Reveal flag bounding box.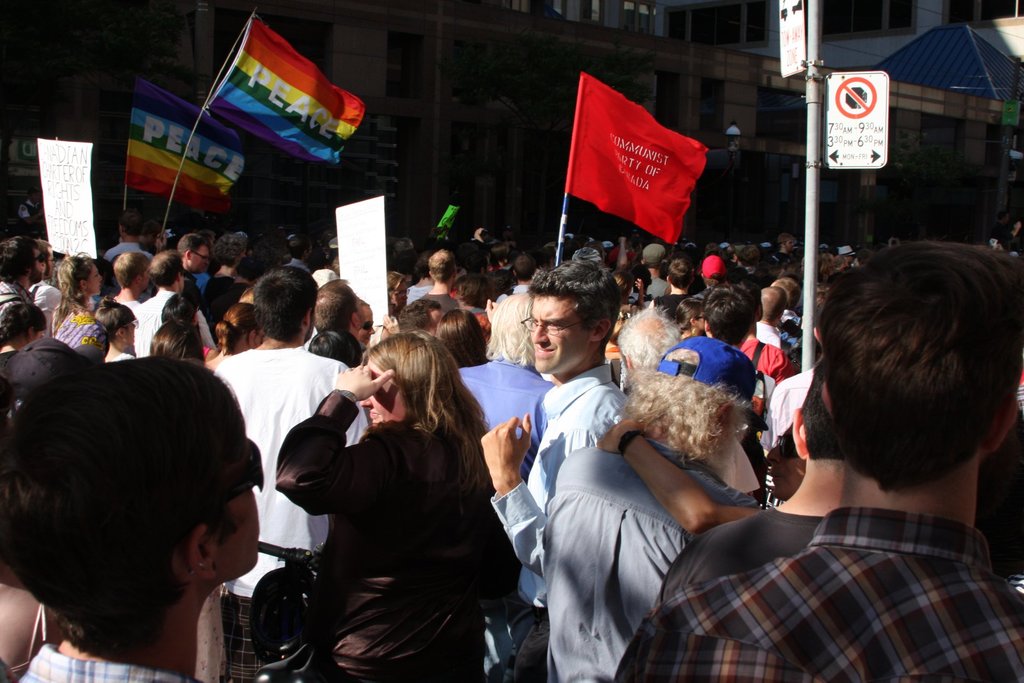
Revealed: box=[124, 94, 260, 247].
